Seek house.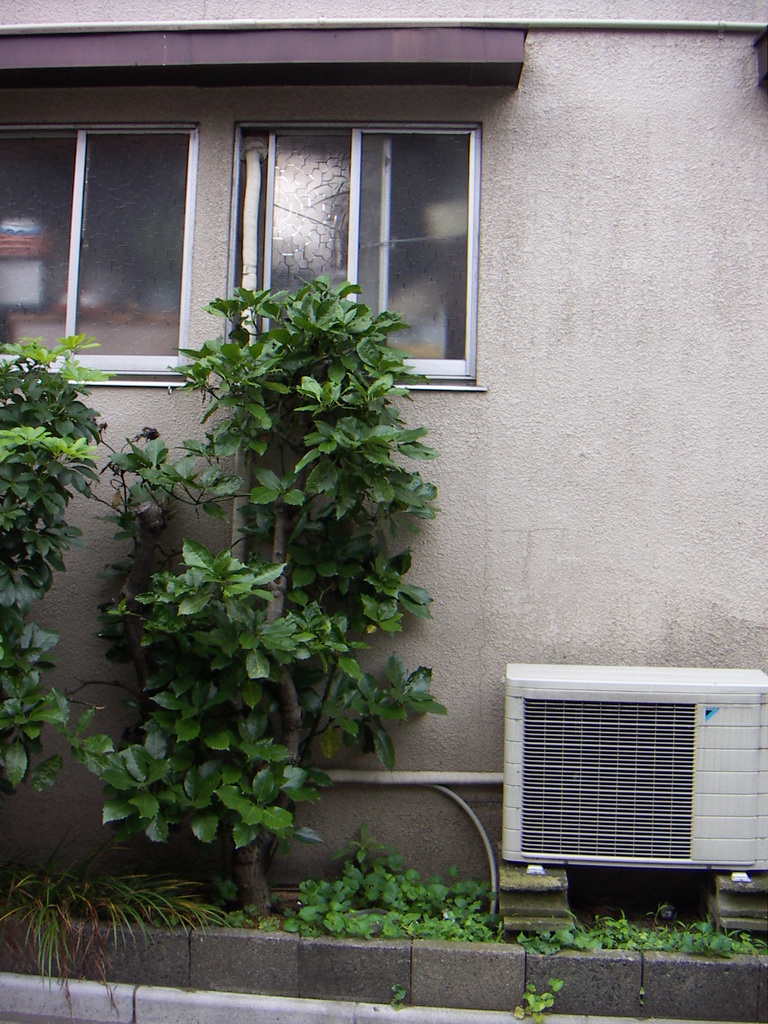
<bbox>0, 1, 767, 909</bbox>.
